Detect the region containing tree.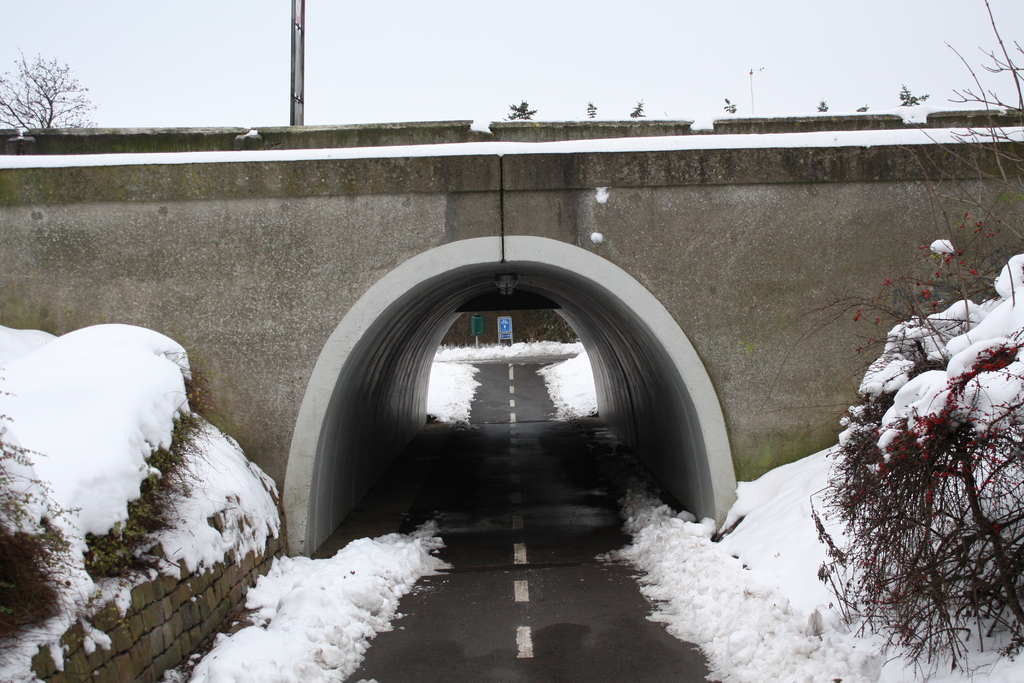
(812,94,830,115).
